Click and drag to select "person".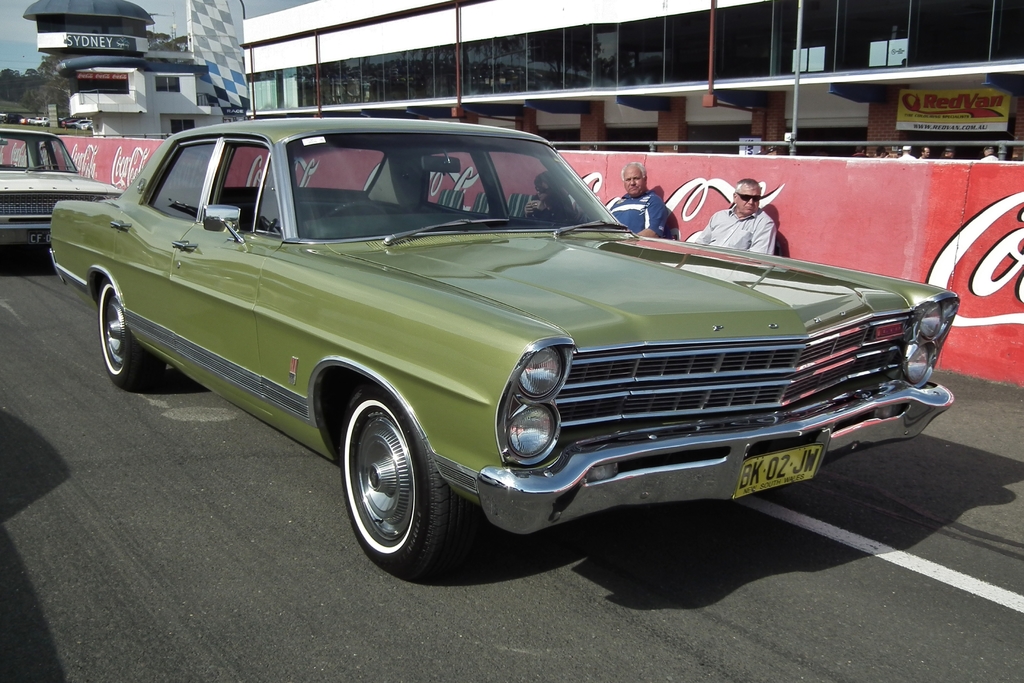
Selection: <box>681,174,781,259</box>.
